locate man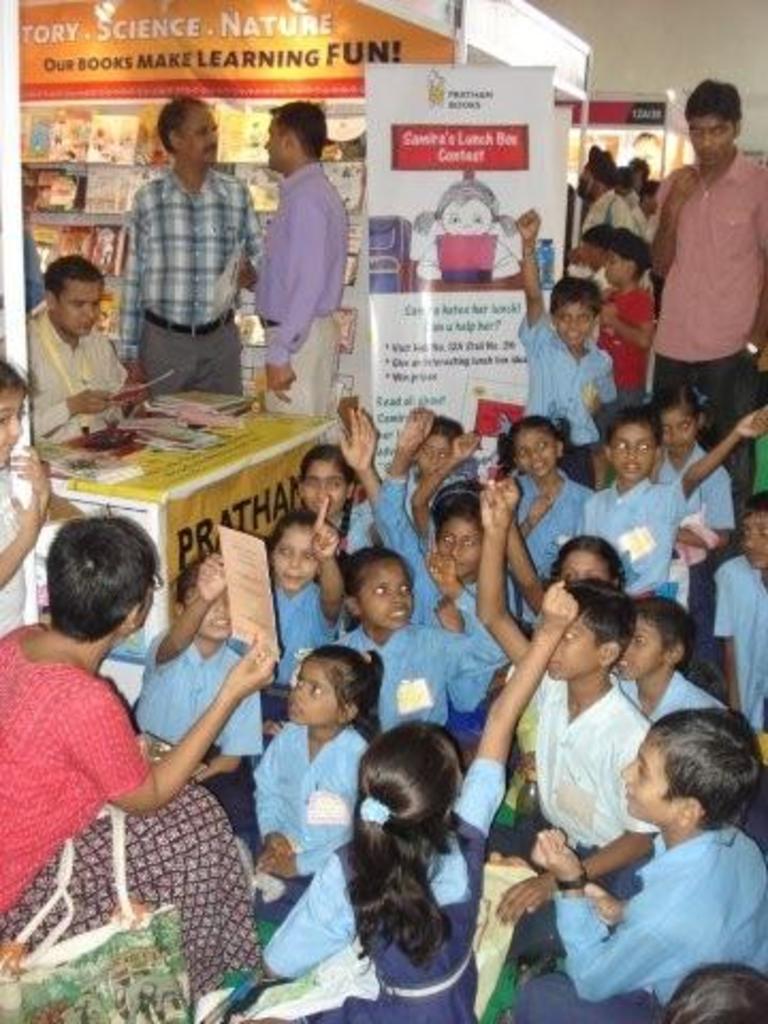
Rect(124, 102, 271, 416)
